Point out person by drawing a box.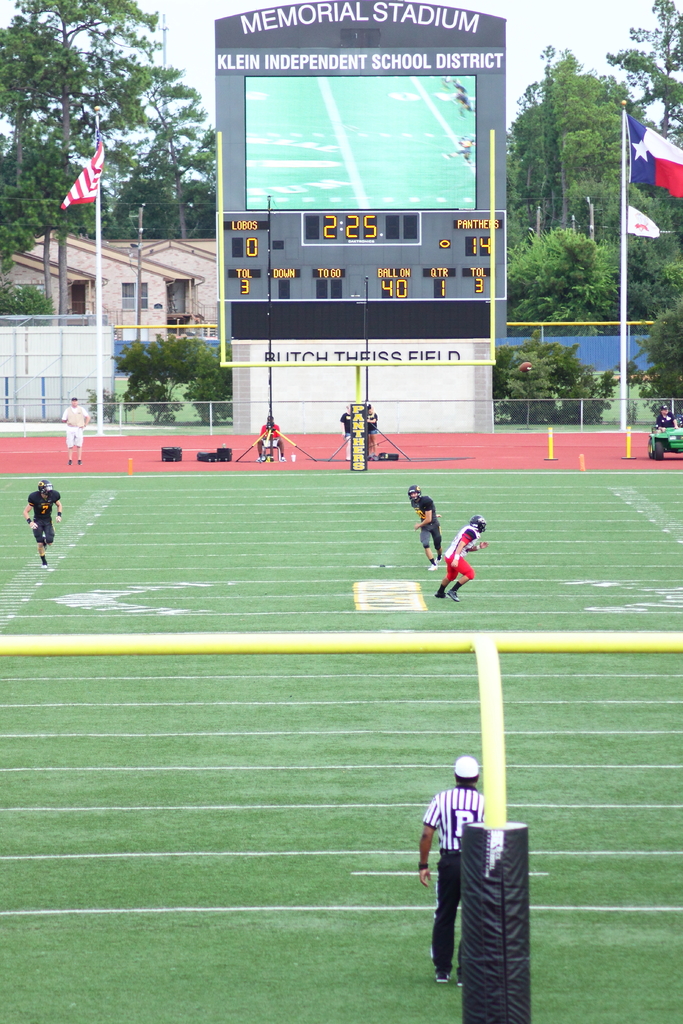
<box>62,398,88,476</box>.
